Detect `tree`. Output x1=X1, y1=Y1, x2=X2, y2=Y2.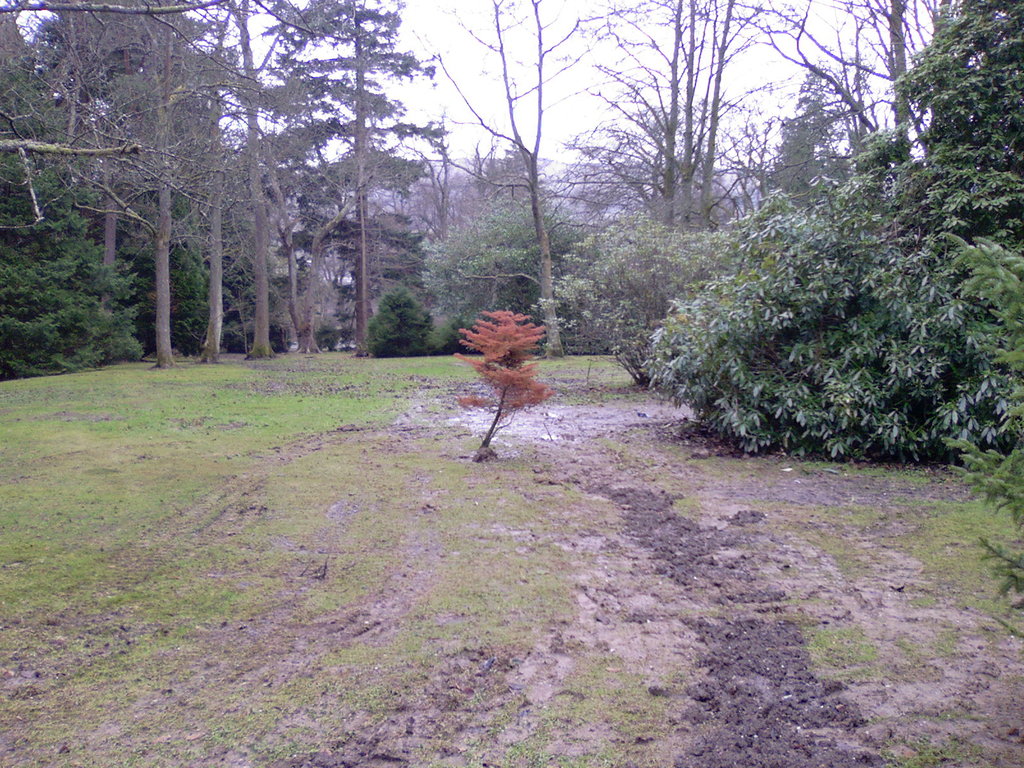
x1=0, y1=4, x2=132, y2=231.
